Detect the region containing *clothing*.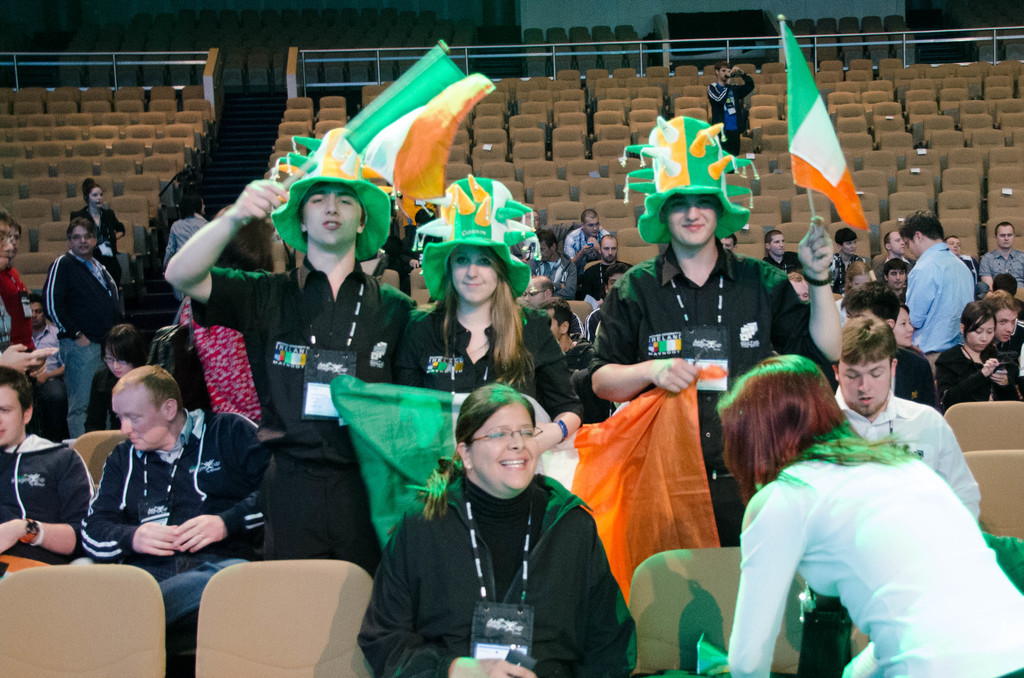
(870,248,911,279).
